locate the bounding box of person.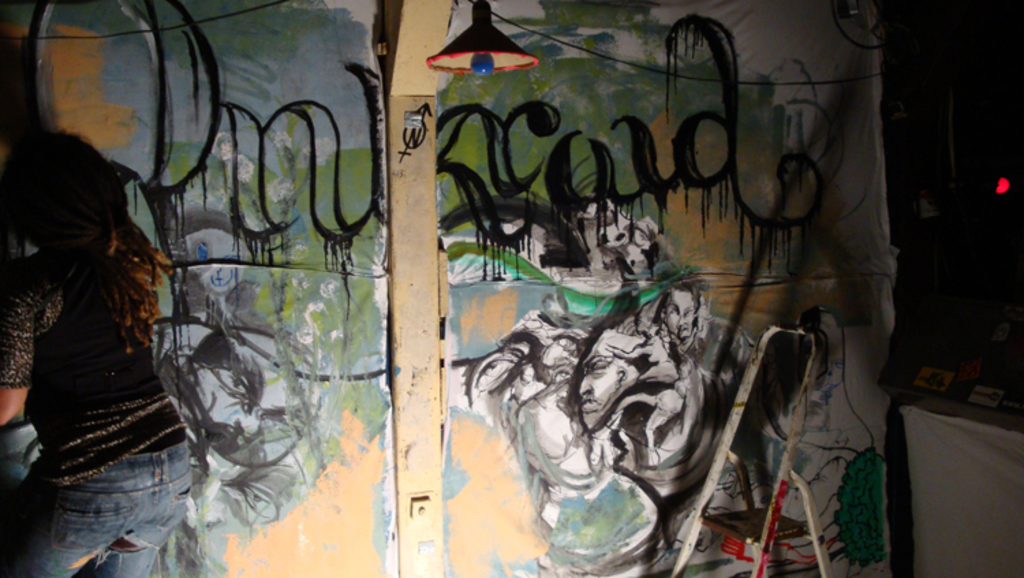
Bounding box: {"left": 762, "top": 302, "right": 878, "bottom": 577}.
